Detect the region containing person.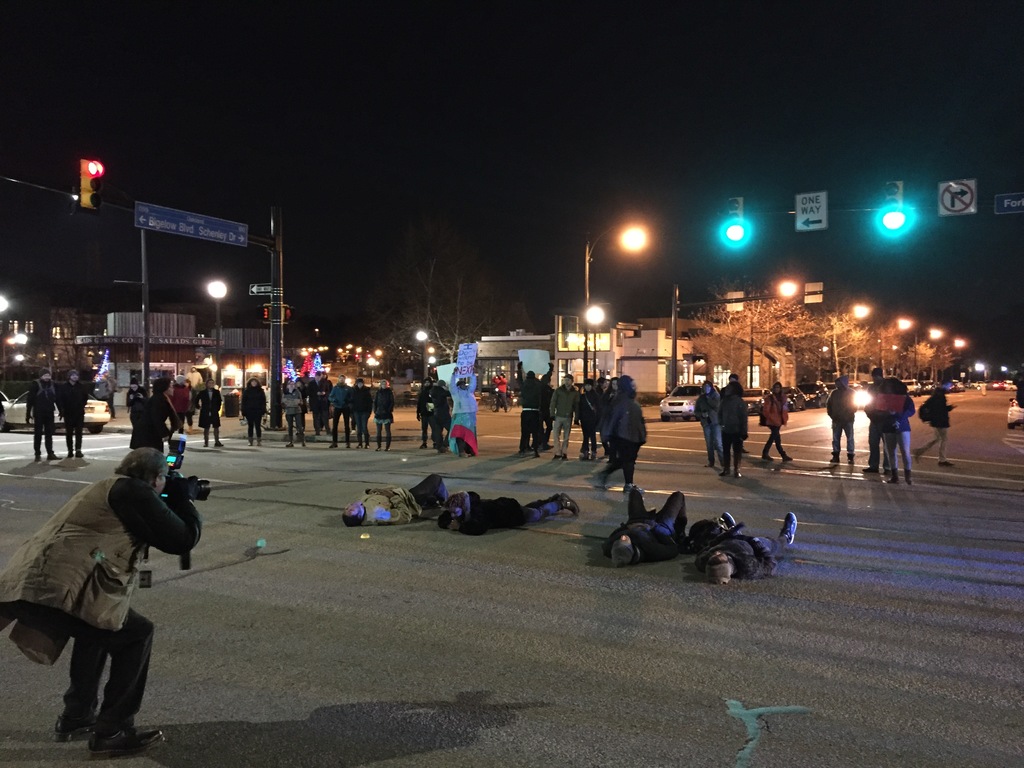
295 380 310 428.
